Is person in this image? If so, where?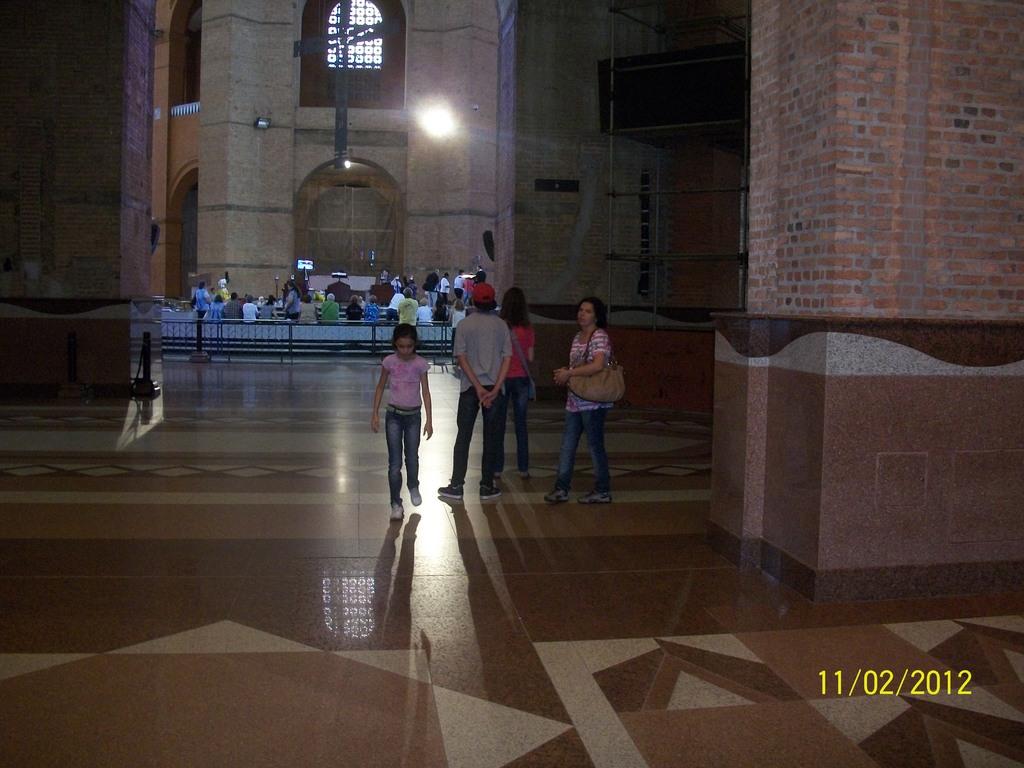
Yes, at l=447, t=287, r=468, b=358.
